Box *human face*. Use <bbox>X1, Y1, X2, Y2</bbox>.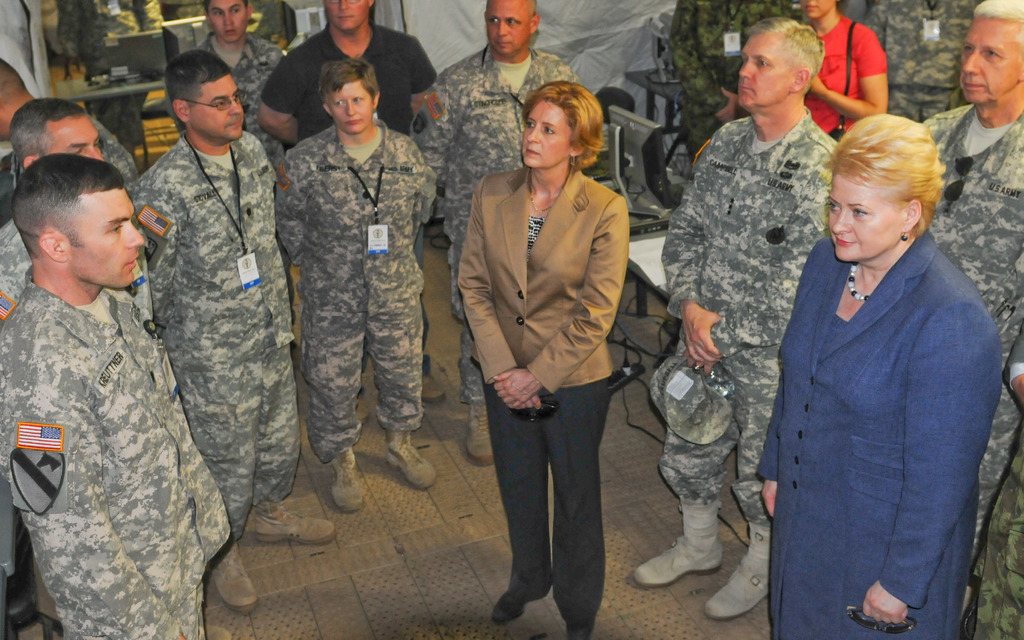
<bbox>961, 20, 1020, 108</bbox>.
